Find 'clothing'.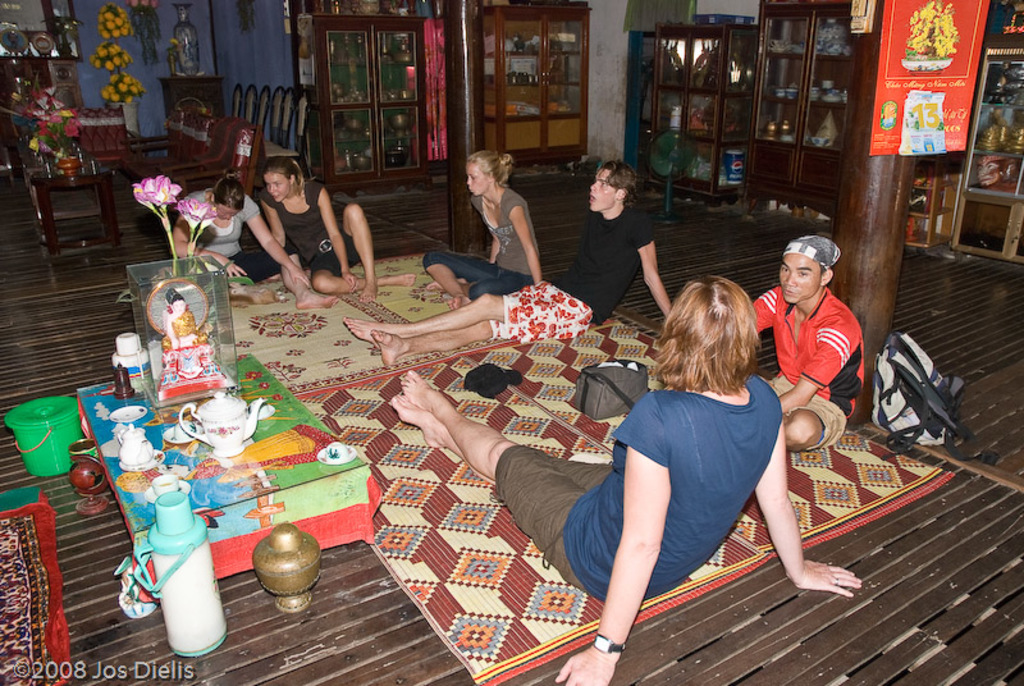
[262, 183, 361, 288].
